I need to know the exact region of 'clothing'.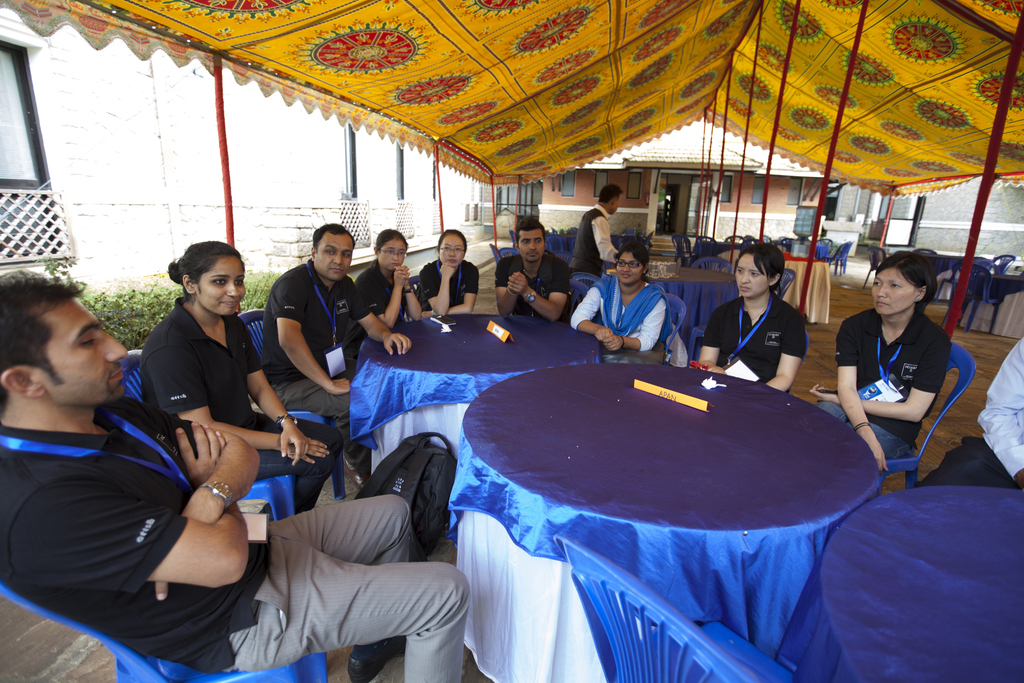
Region: 266, 254, 383, 386.
